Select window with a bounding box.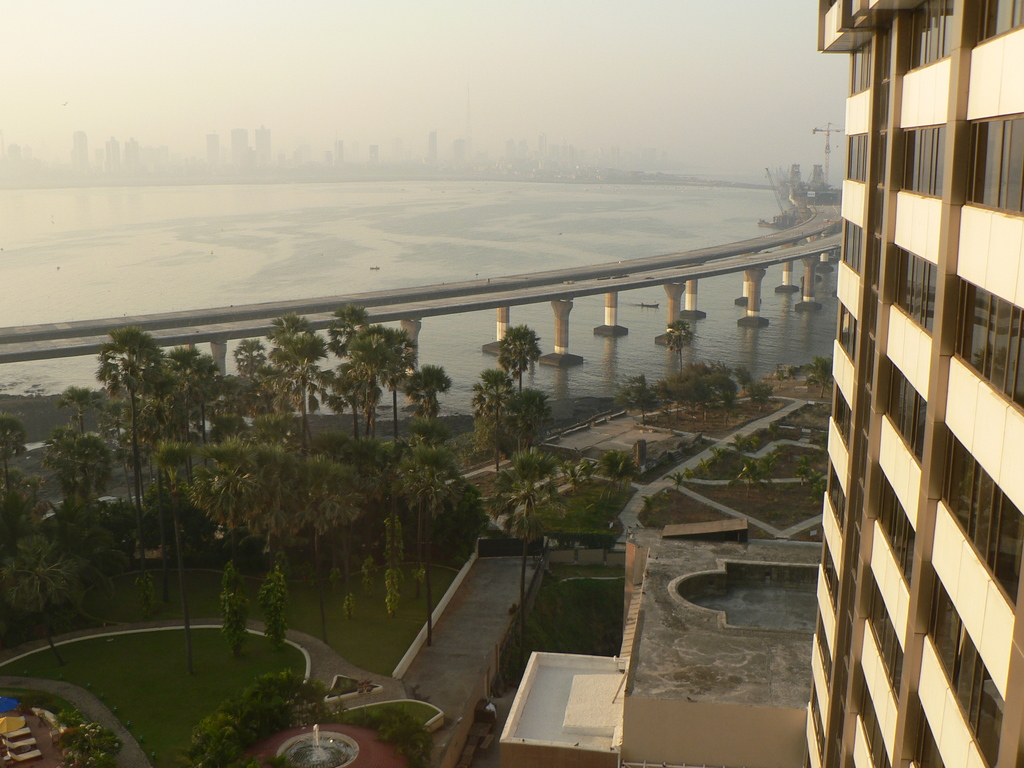
813:612:835:691.
